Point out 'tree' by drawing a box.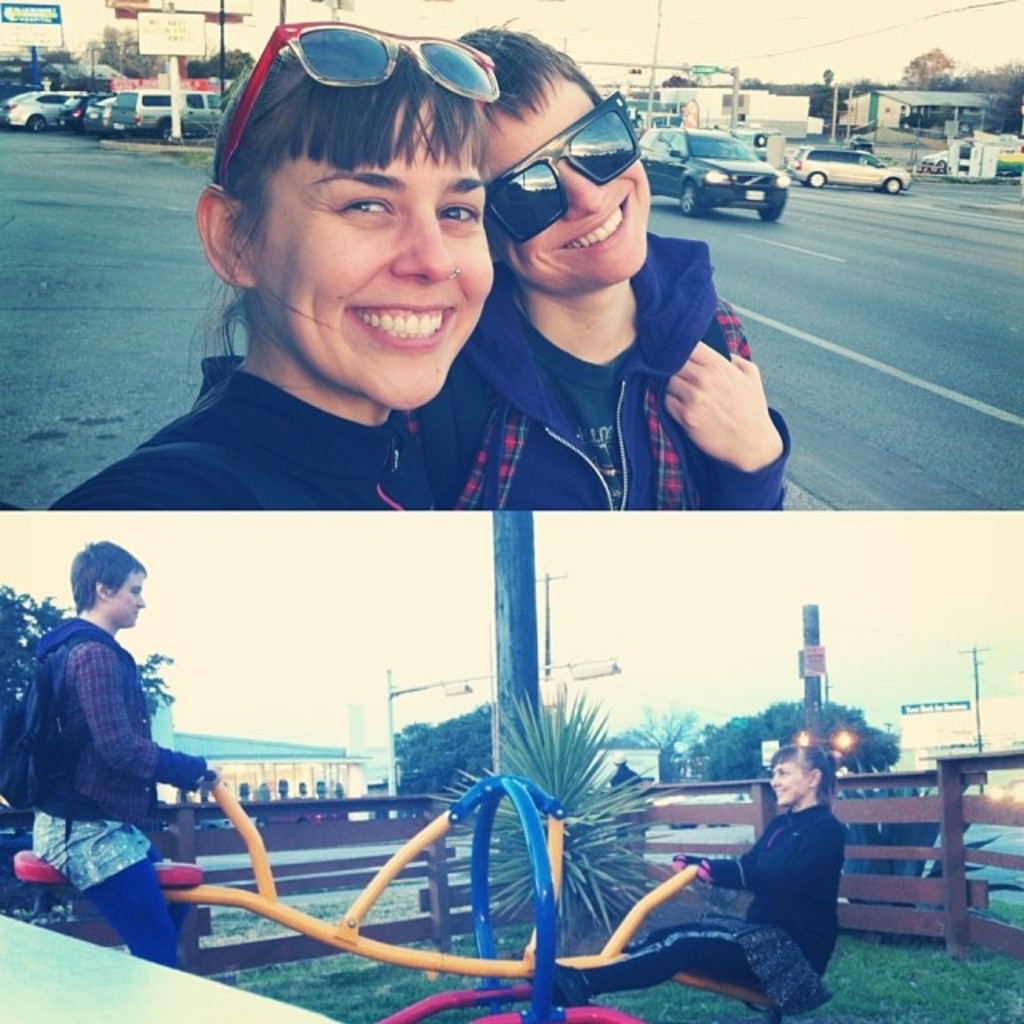
[left=387, top=698, right=502, bottom=811].
